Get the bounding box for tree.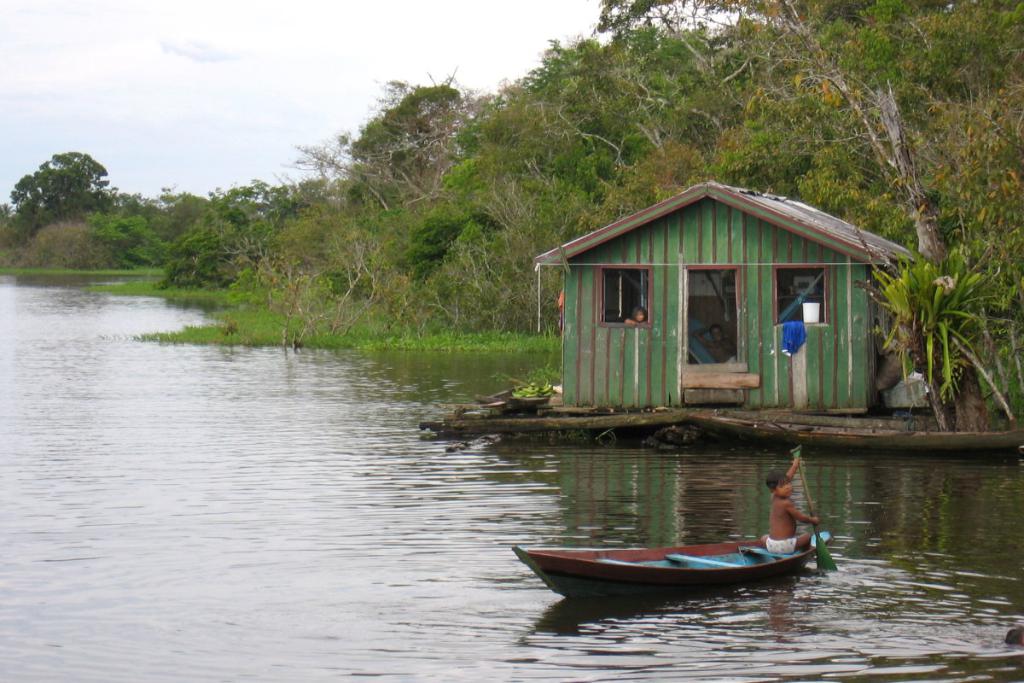
(461, 0, 1023, 441).
